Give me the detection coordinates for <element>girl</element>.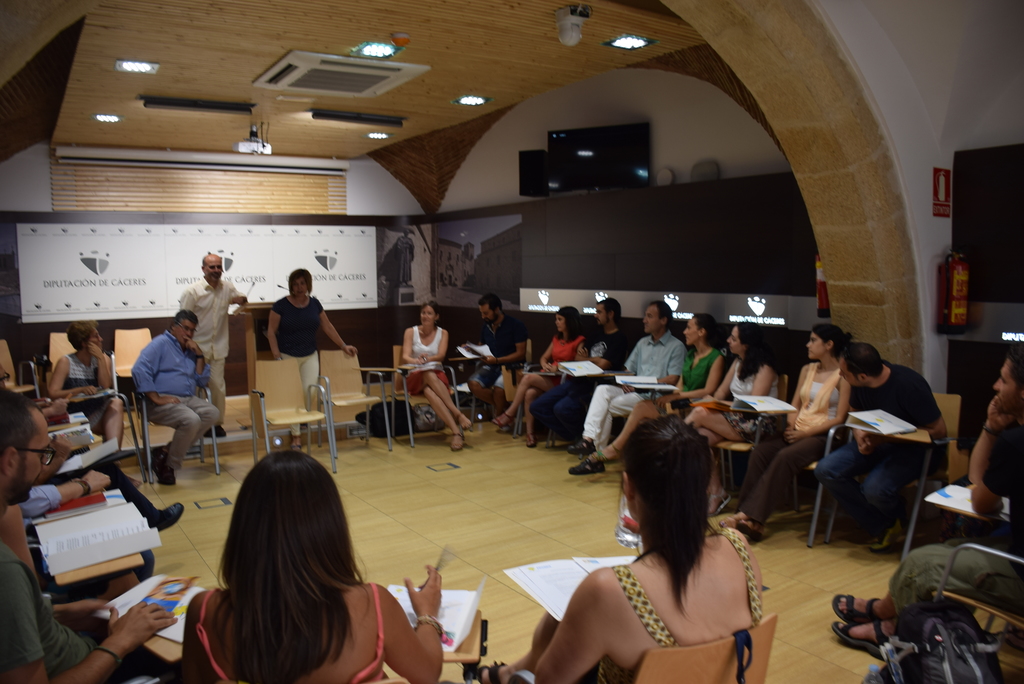
BBox(677, 322, 776, 514).
